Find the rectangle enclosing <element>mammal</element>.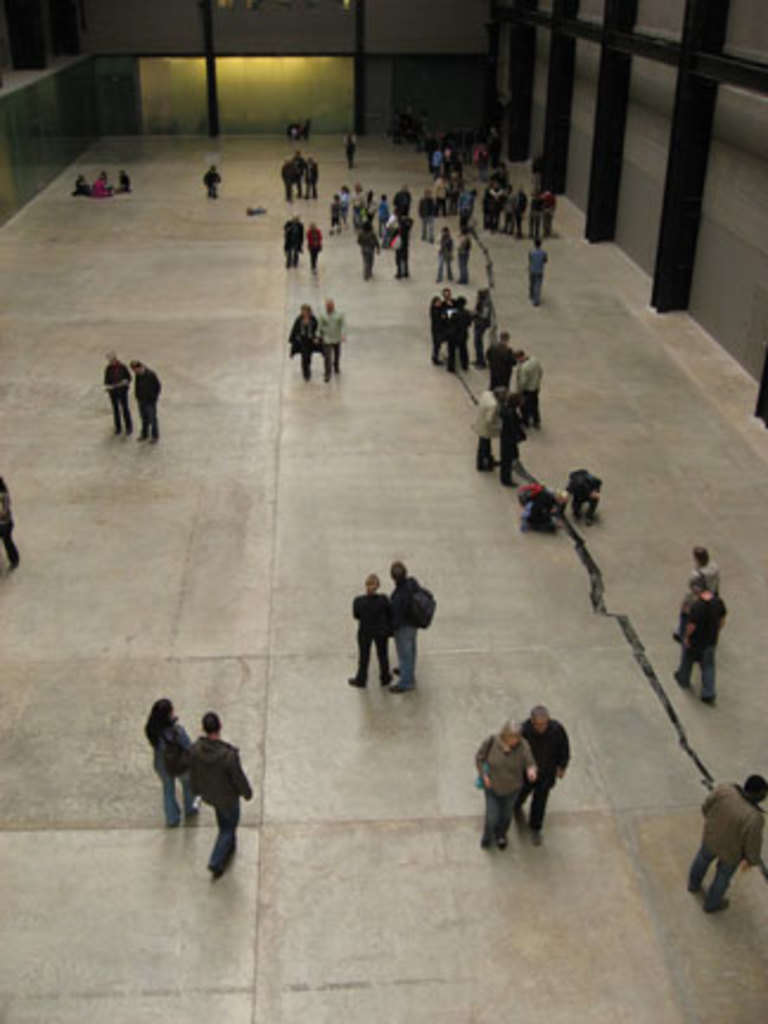
{"left": 299, "top": 114, "right": 315, "bottom": 142}.
